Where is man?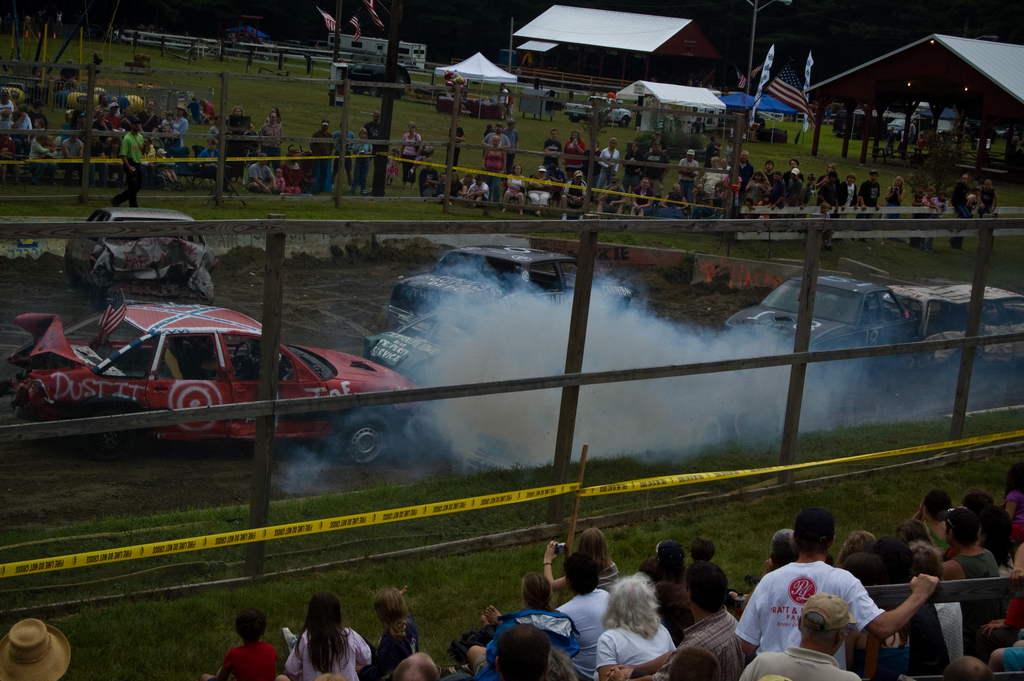
Rect(817, 173, 840, 215).
